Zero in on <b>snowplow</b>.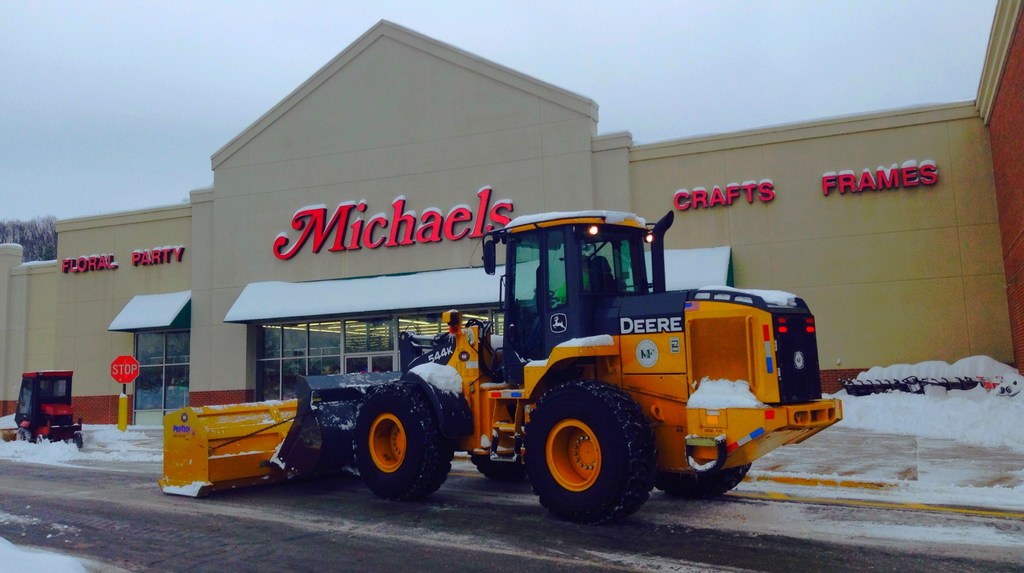
Zeroed in: <bbox>1, 369, 85, 449</bbox>.
